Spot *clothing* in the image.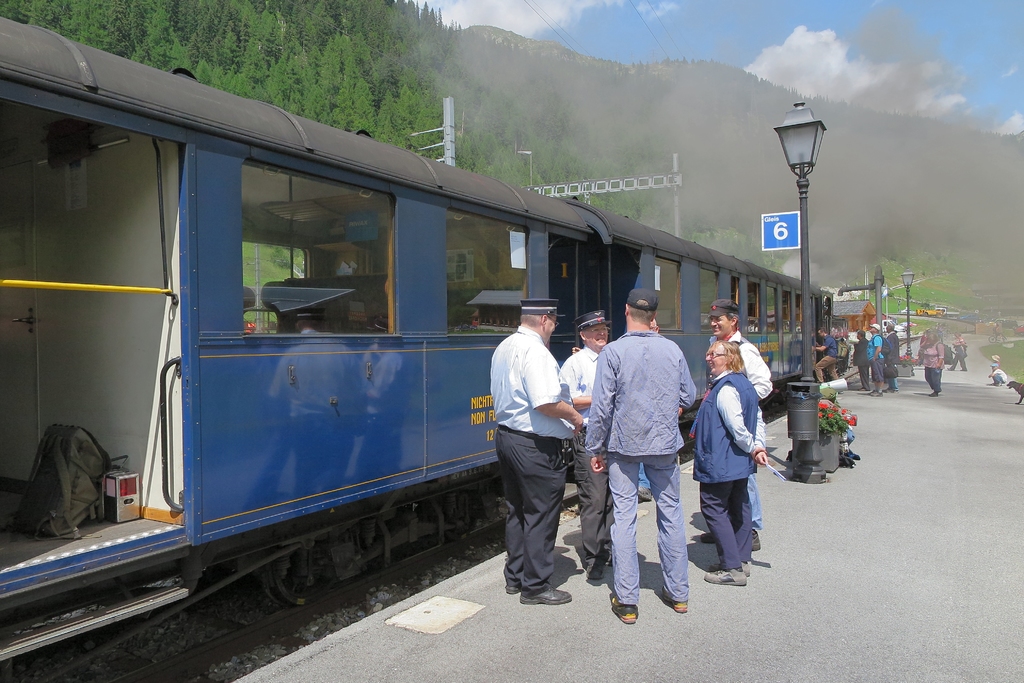
*clothing* found at Rect(950, 341, 966, 371).
